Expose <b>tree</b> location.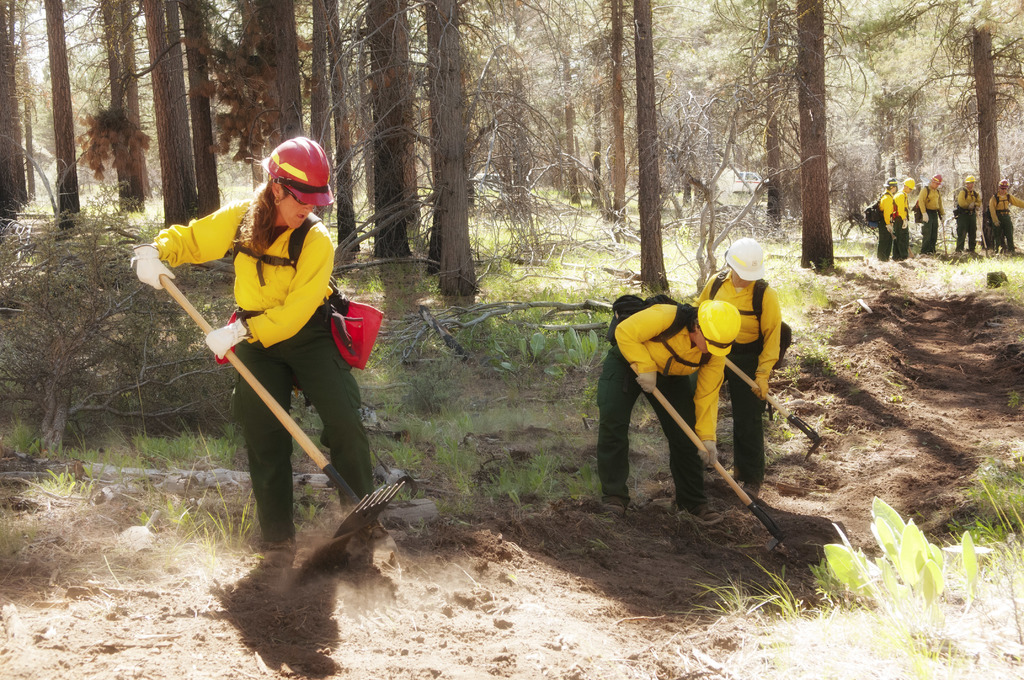
Exposed at x1=799 y1=0 x2=834 y2=272.
